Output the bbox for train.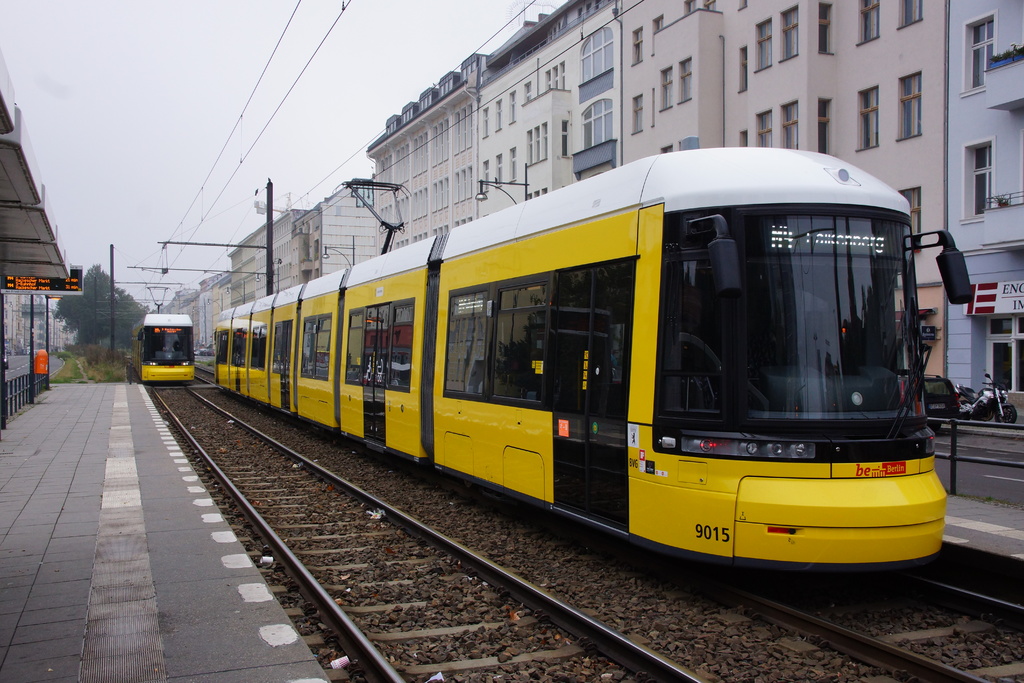
box(132, 288, 193, 379).
